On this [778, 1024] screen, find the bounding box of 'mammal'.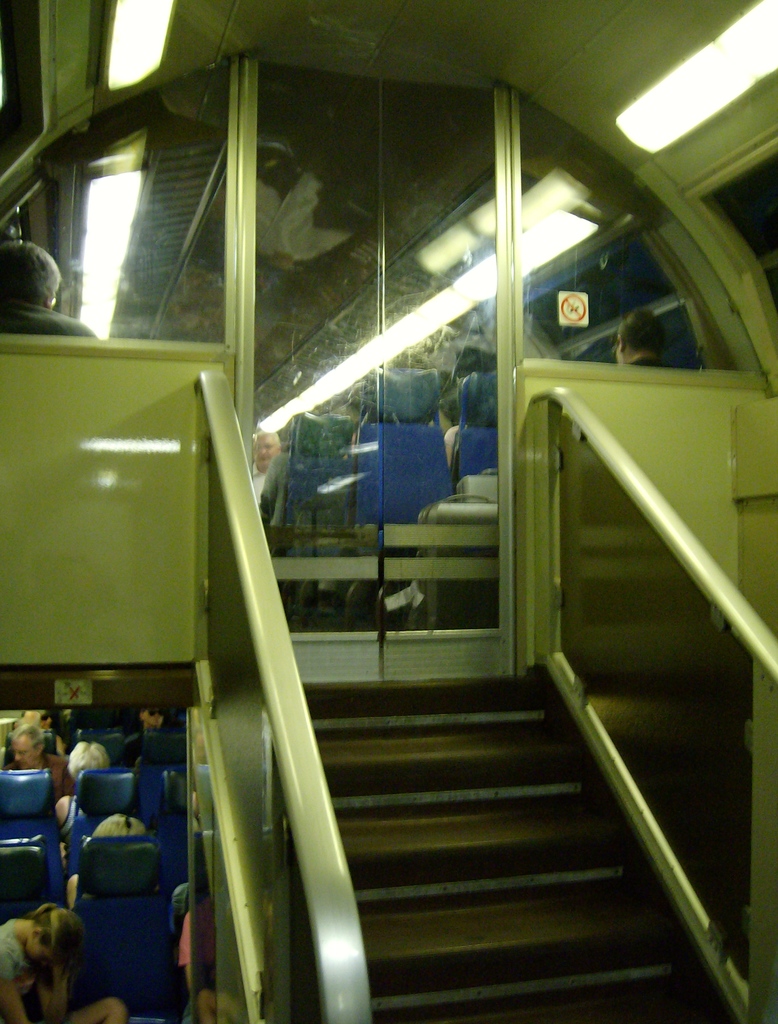
Bounding box: bbox=(53, 739, 111, 824).
